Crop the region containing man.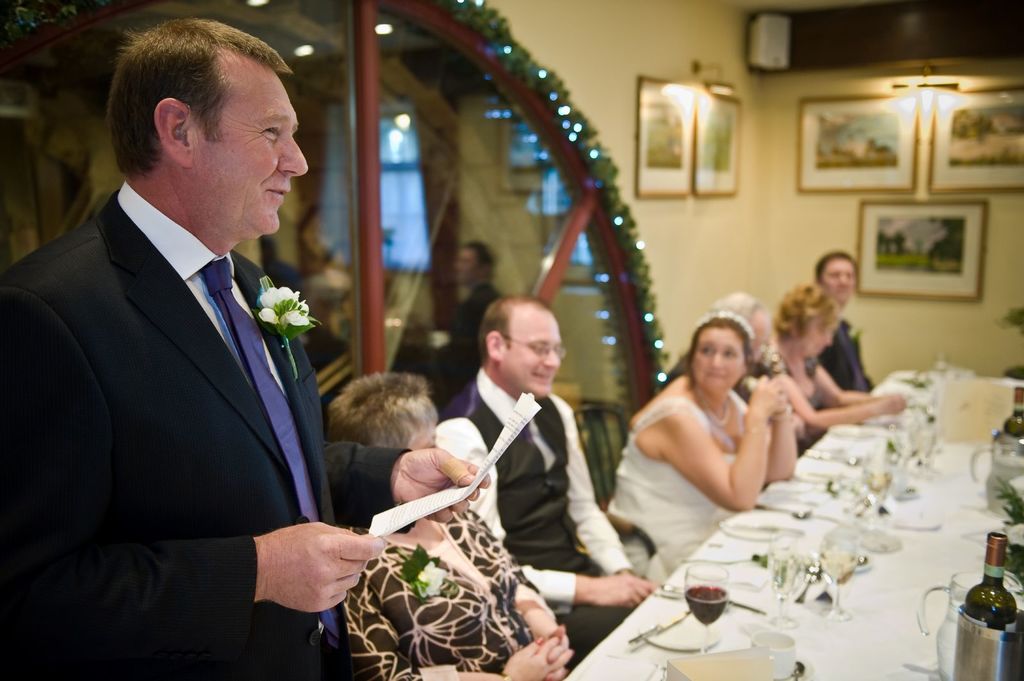
Crop region: [390,241,502,412].
